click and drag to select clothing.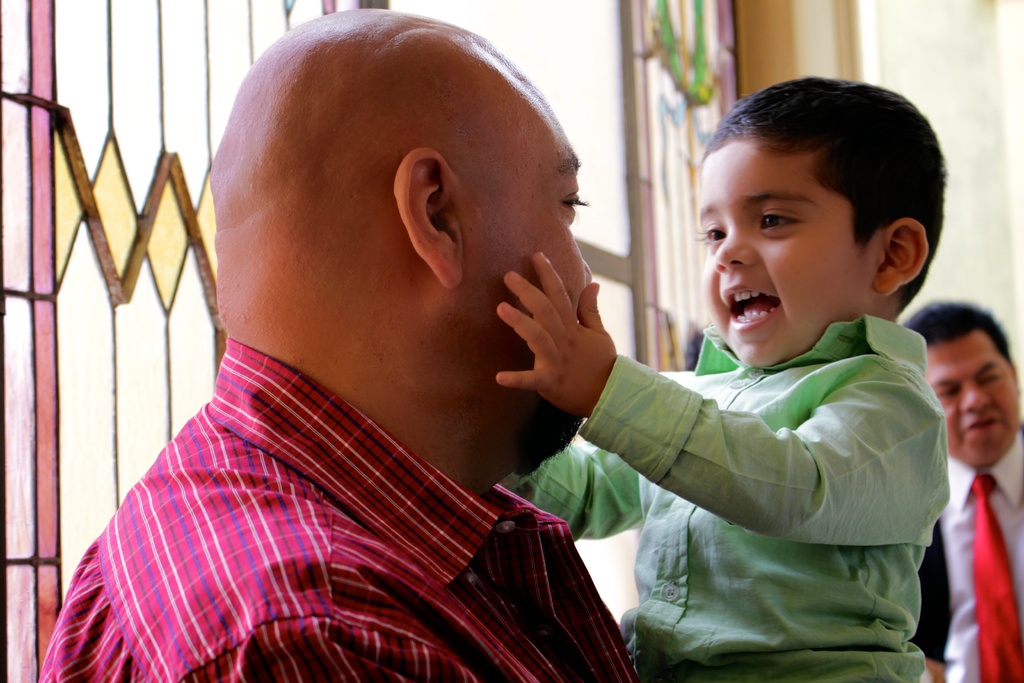
Selection: rect(502, 311, 951, 682).
